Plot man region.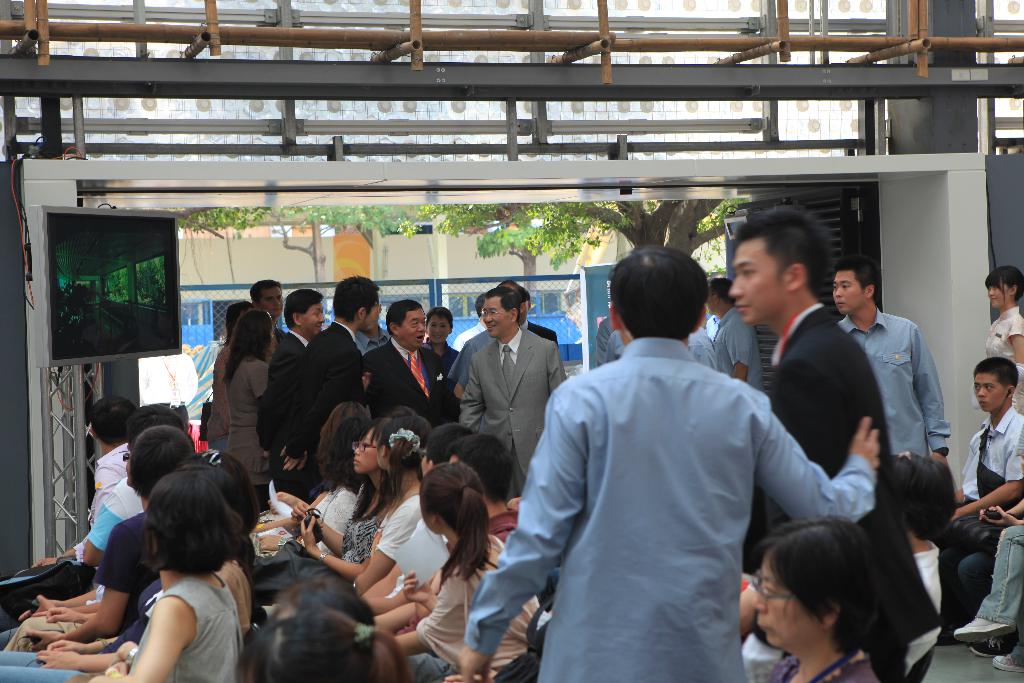
Plotted at region(452, 283, 565, 492).
